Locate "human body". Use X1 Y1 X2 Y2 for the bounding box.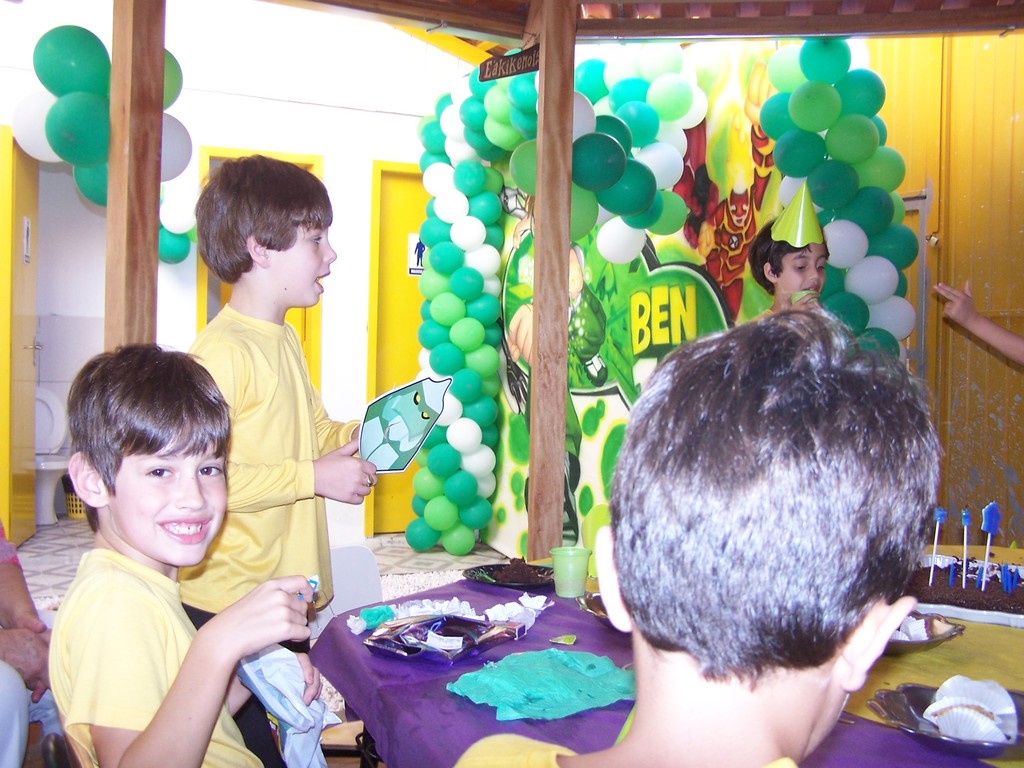
187 292 377 632.
